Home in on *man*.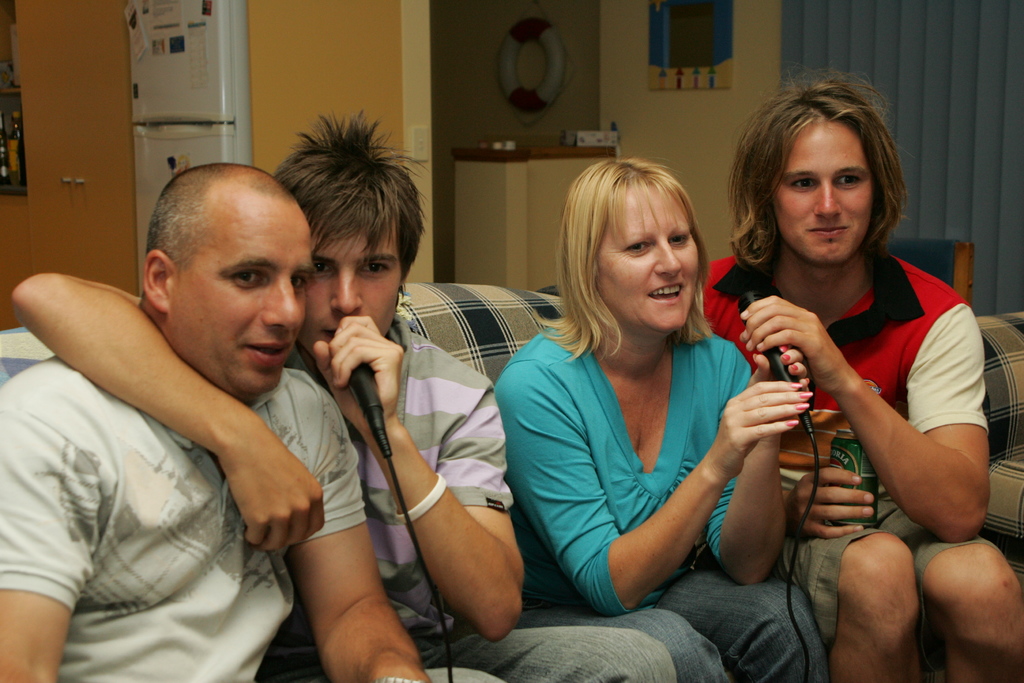
Homed in at {"x1": 3, "y1": 112, "x2": 683, "y2": 682}.
